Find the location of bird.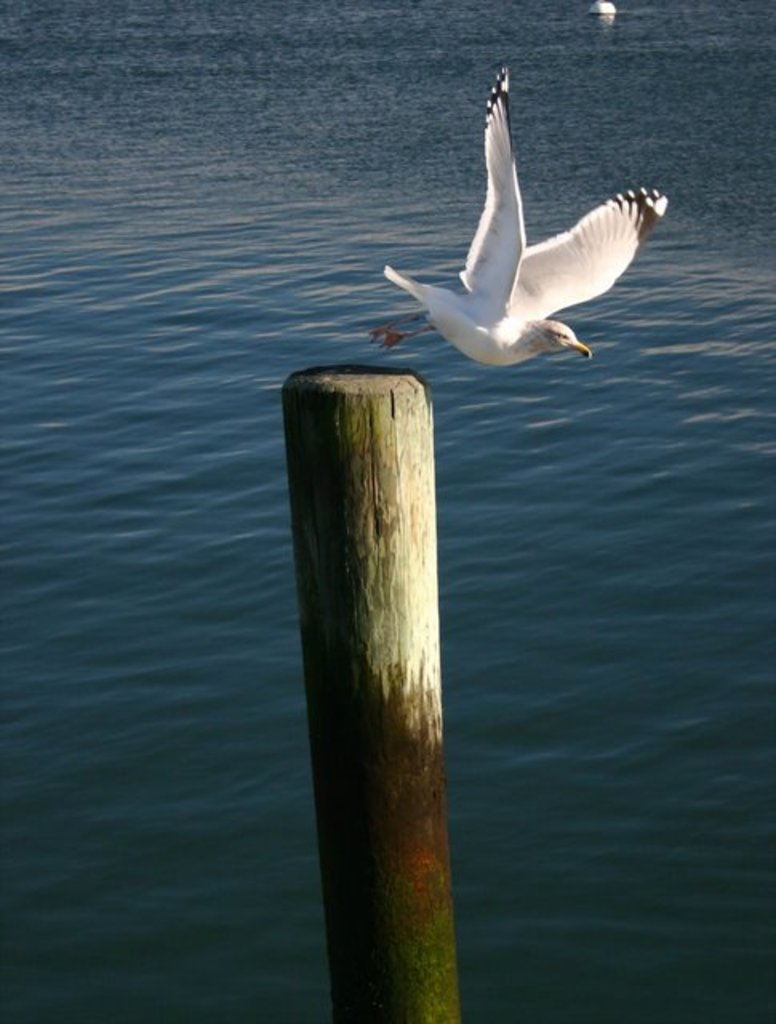
Location: rect(590, 0, 619, 18).
